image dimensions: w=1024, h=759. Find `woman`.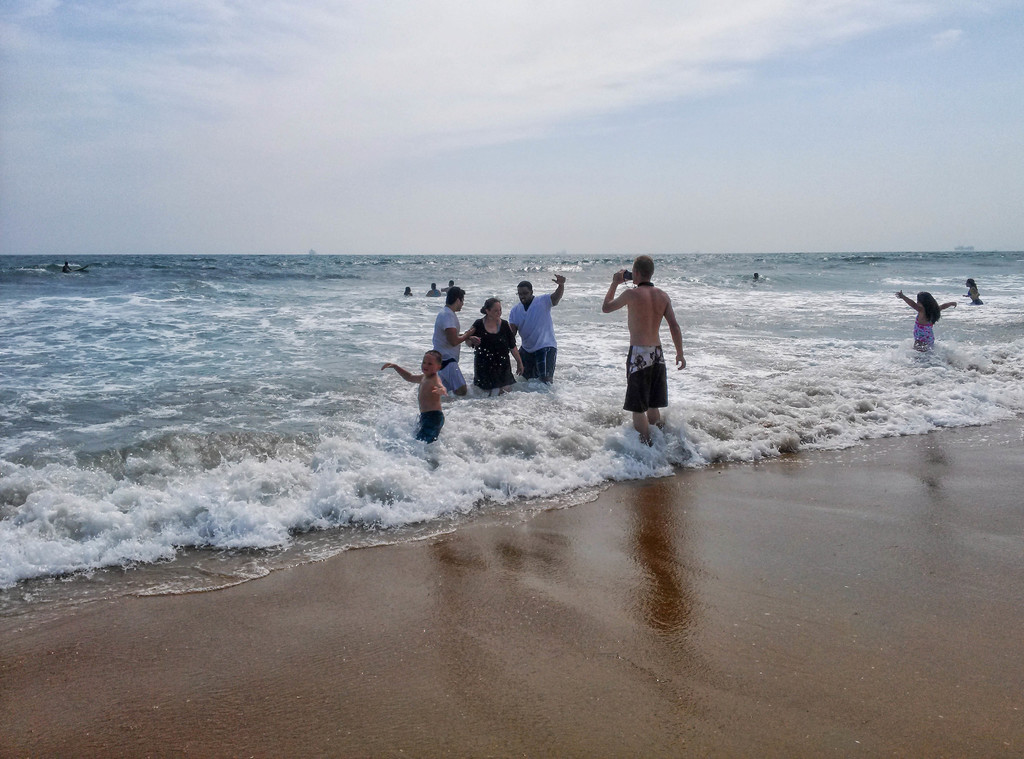
Rect(469, 297, 529, 385).
